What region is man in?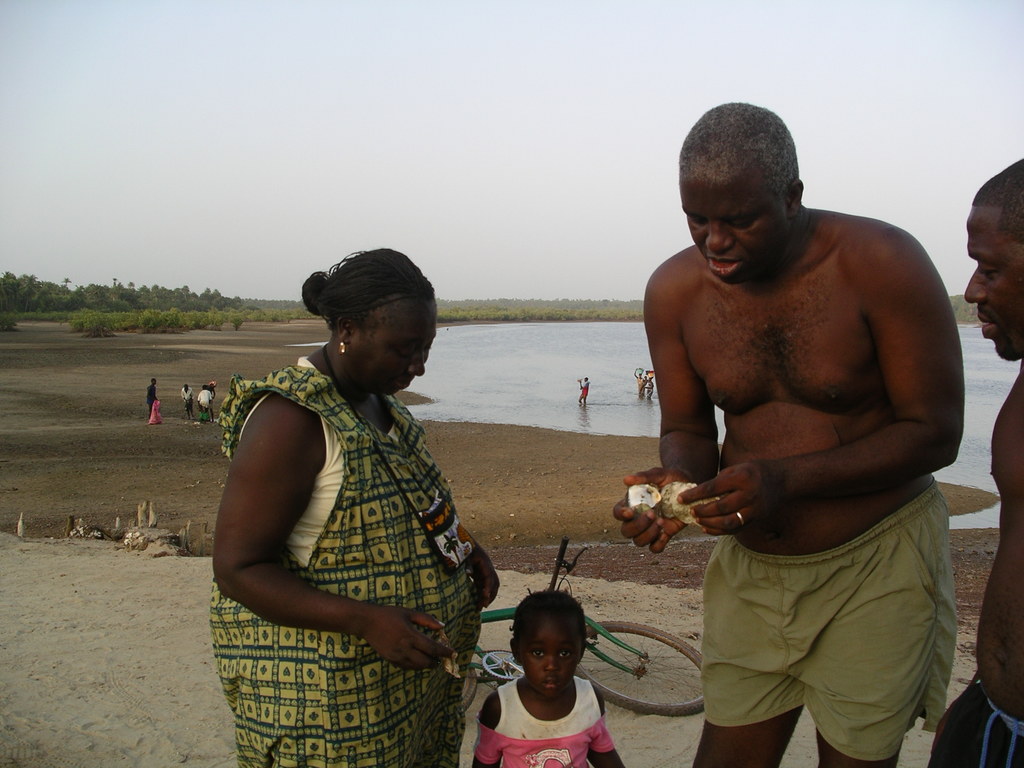
select_region(147, 379, 157, 410).
